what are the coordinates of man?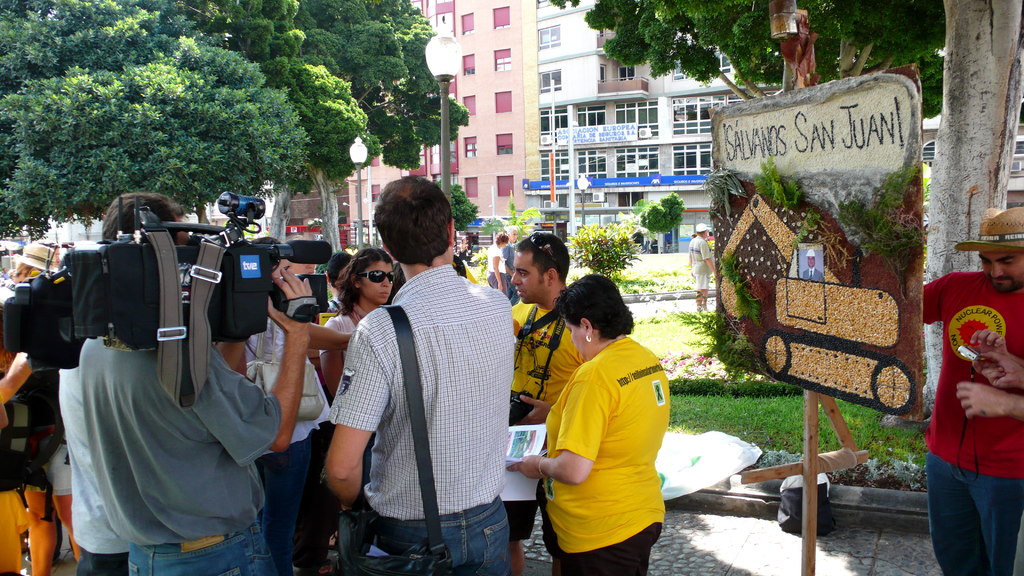
(57,191,314,575).
